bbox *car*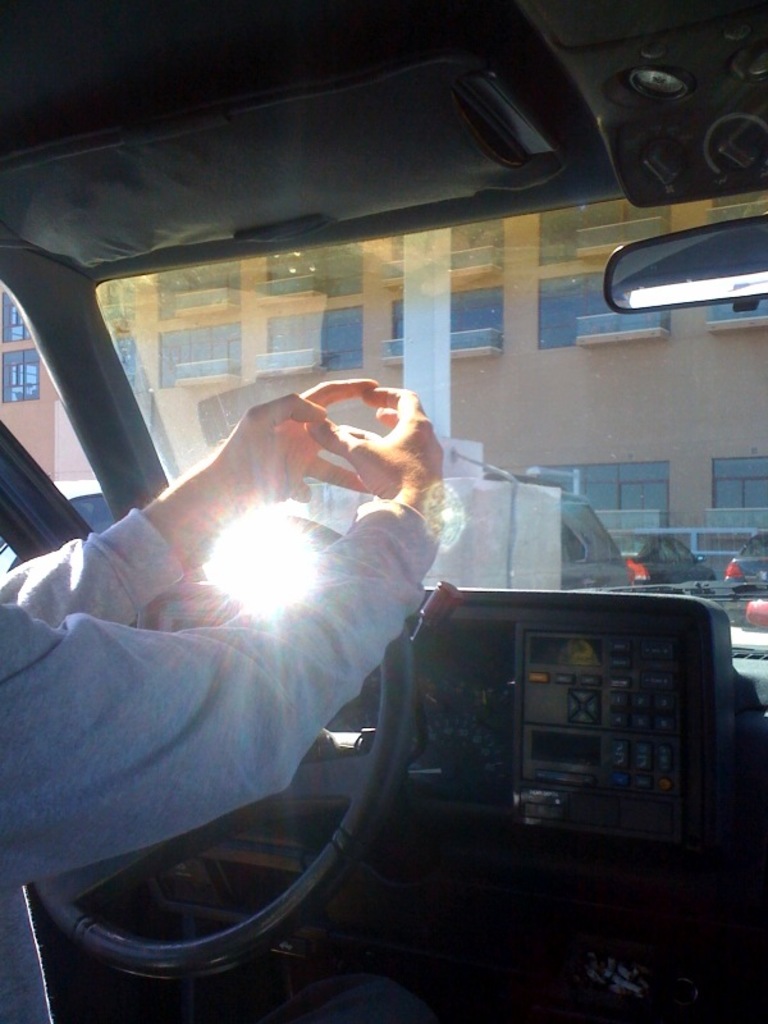
(left=613, top=526, right=717, bottom=584)
